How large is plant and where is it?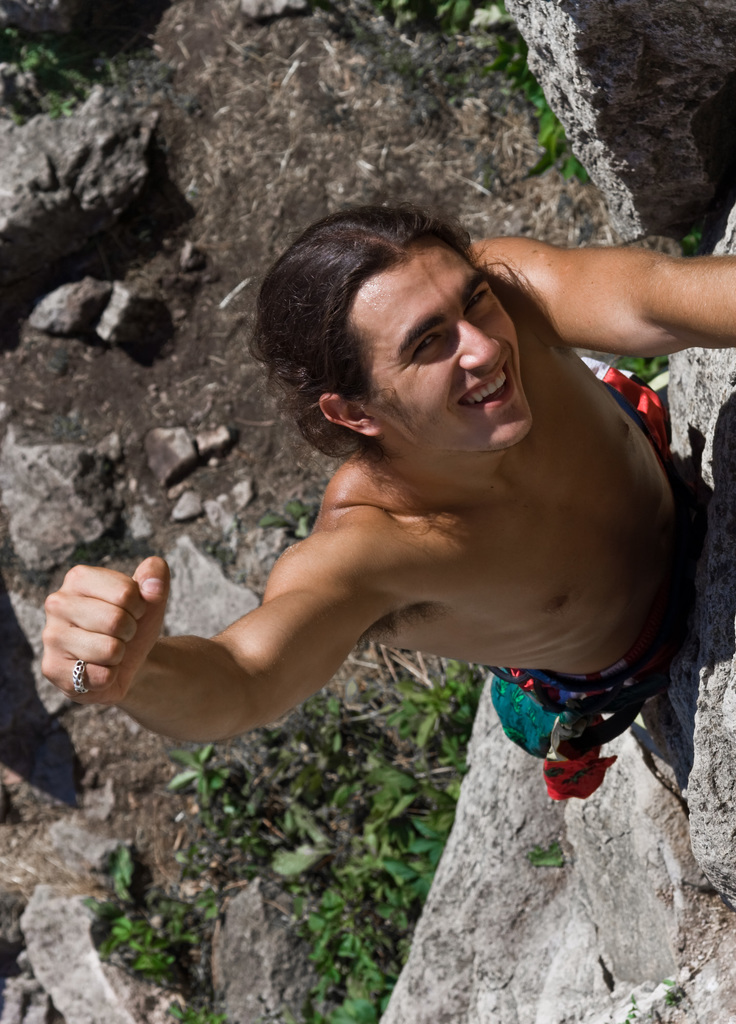
Bounding box: [0,0,181,127].
